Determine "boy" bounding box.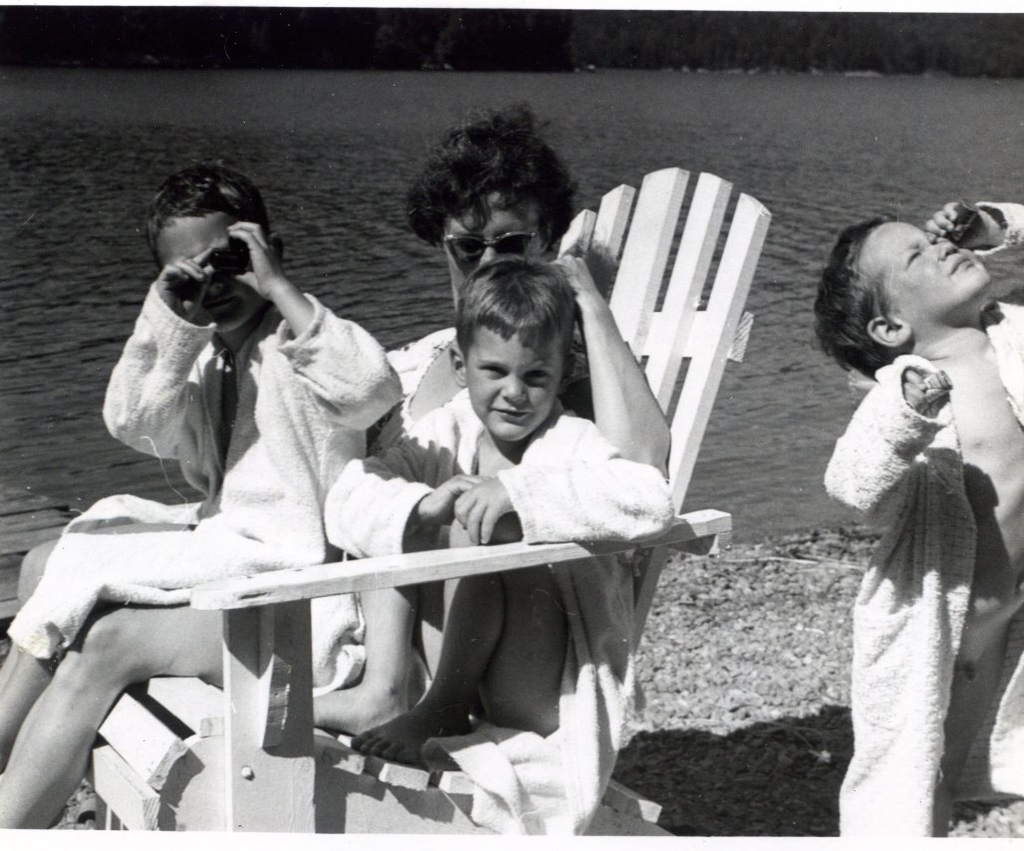
Determined: (x1=815, y1=200, x2=1023, y2=844).
